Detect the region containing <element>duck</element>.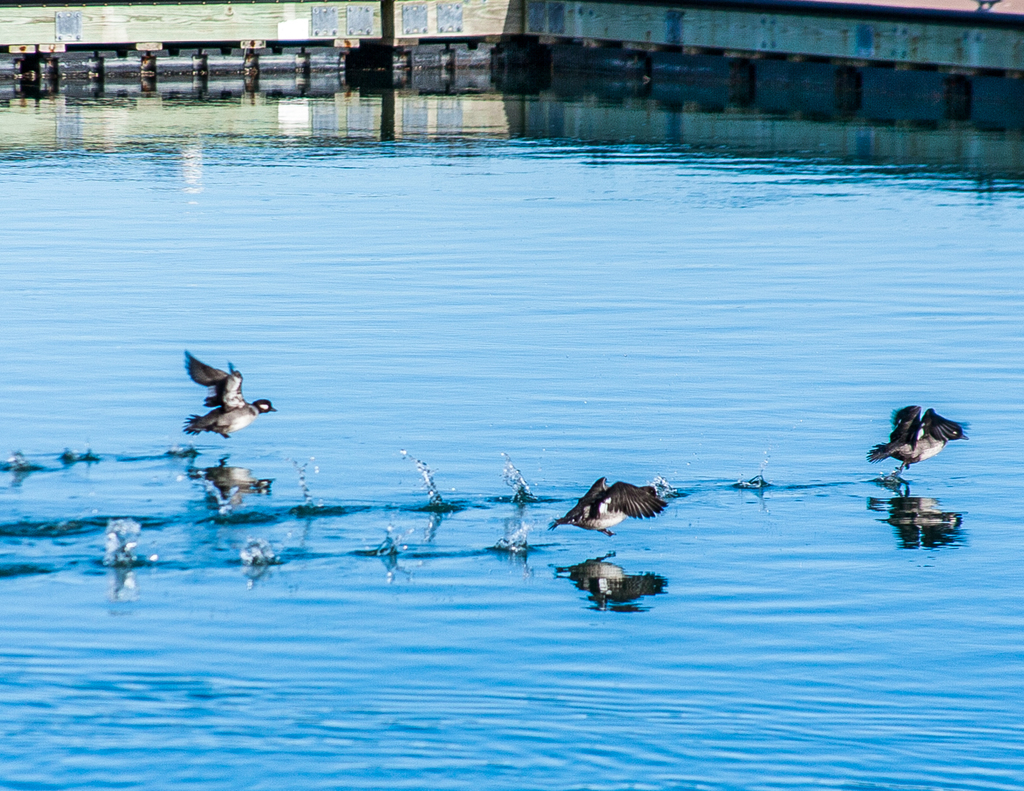
l=567, t=551, r=669, b=612.
